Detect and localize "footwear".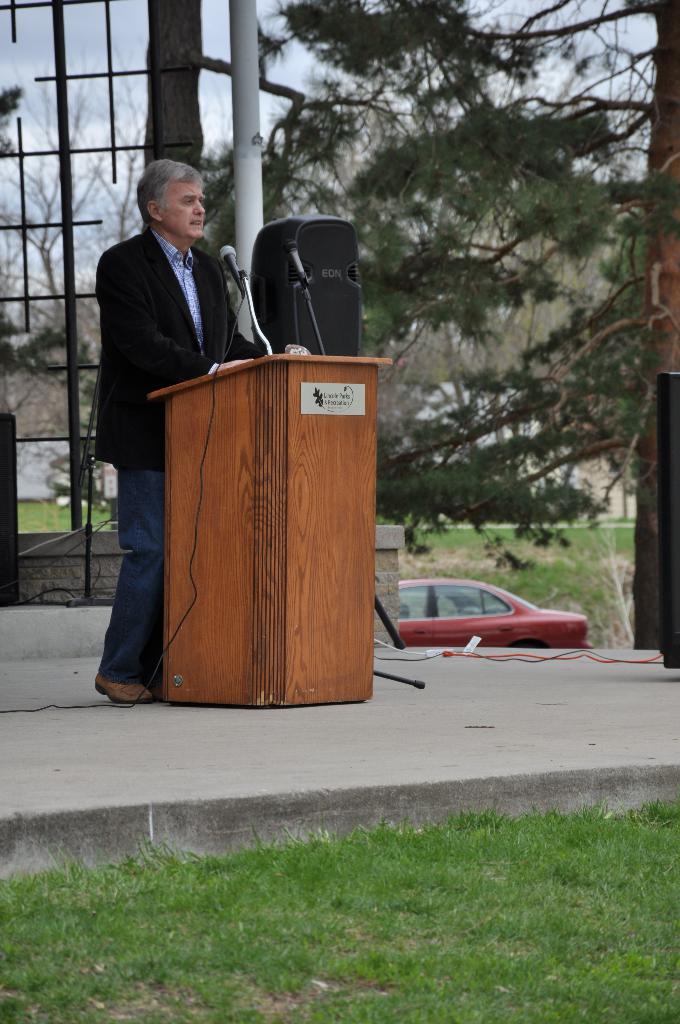
Localized at 94,676,153,715.
